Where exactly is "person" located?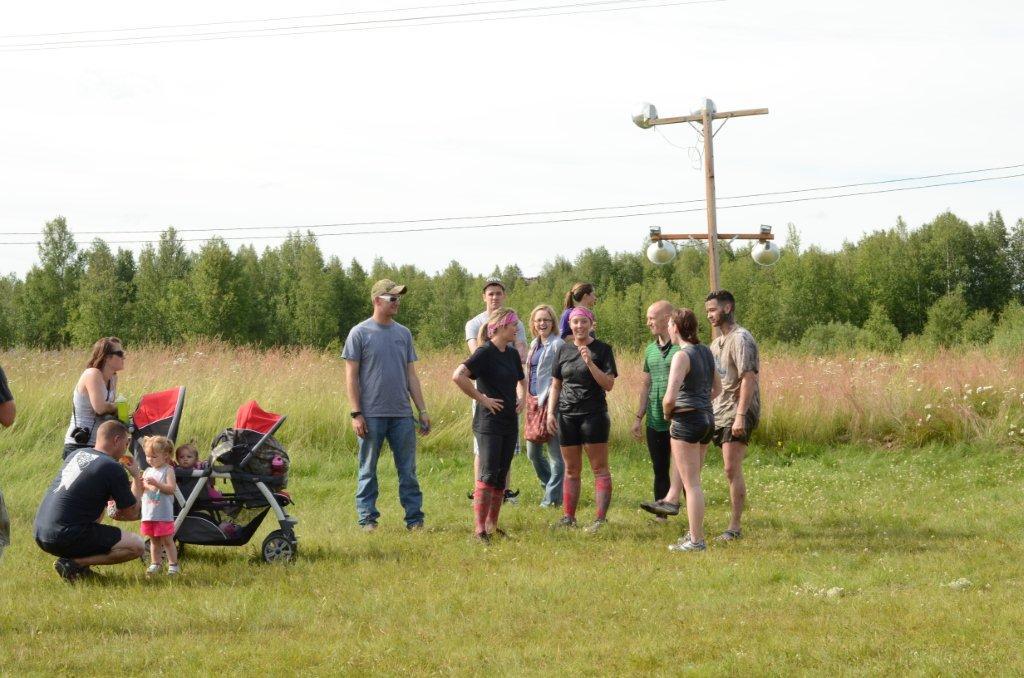
Its bounding box is [520,304,560,516].
